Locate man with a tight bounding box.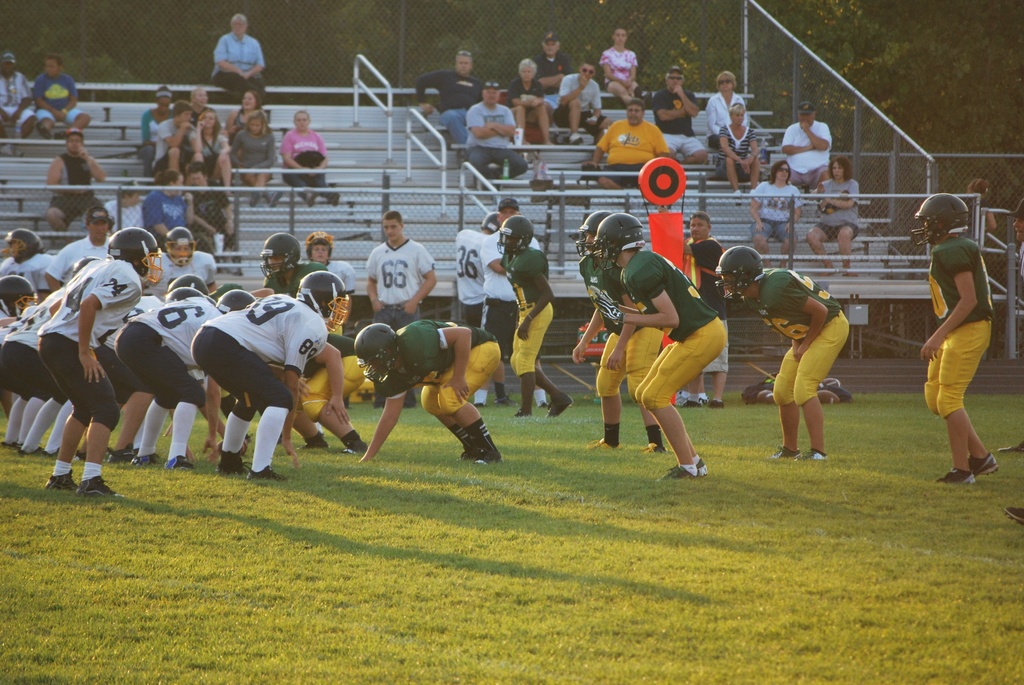
region(366, 214, 436, 313).
